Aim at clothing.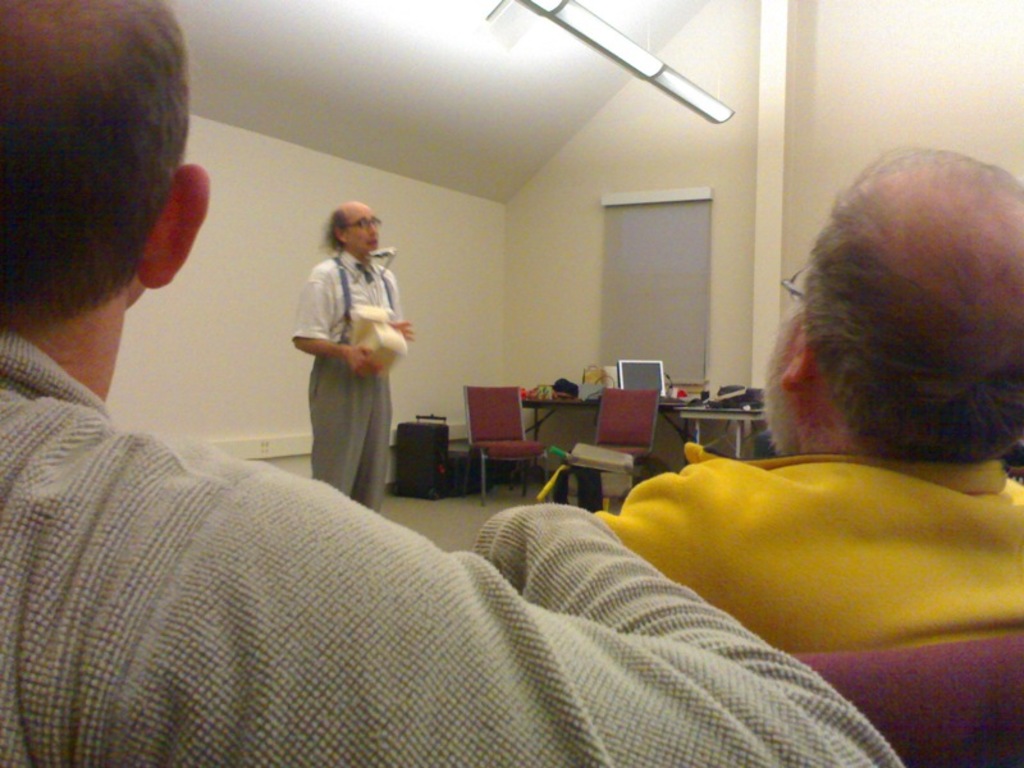
Aimed at <region>0, 321, 905, 767</region>.
